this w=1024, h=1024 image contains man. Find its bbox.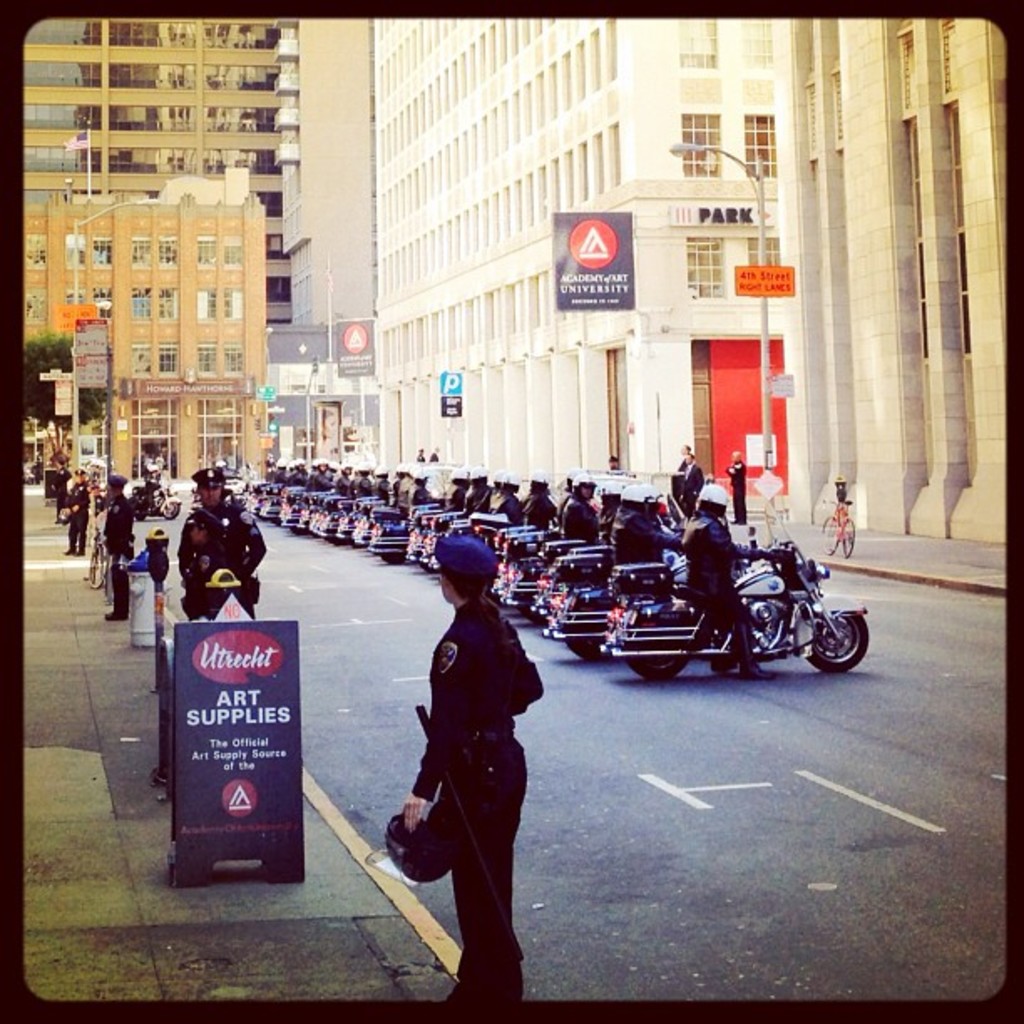
box(525, 474, 559, 535).
